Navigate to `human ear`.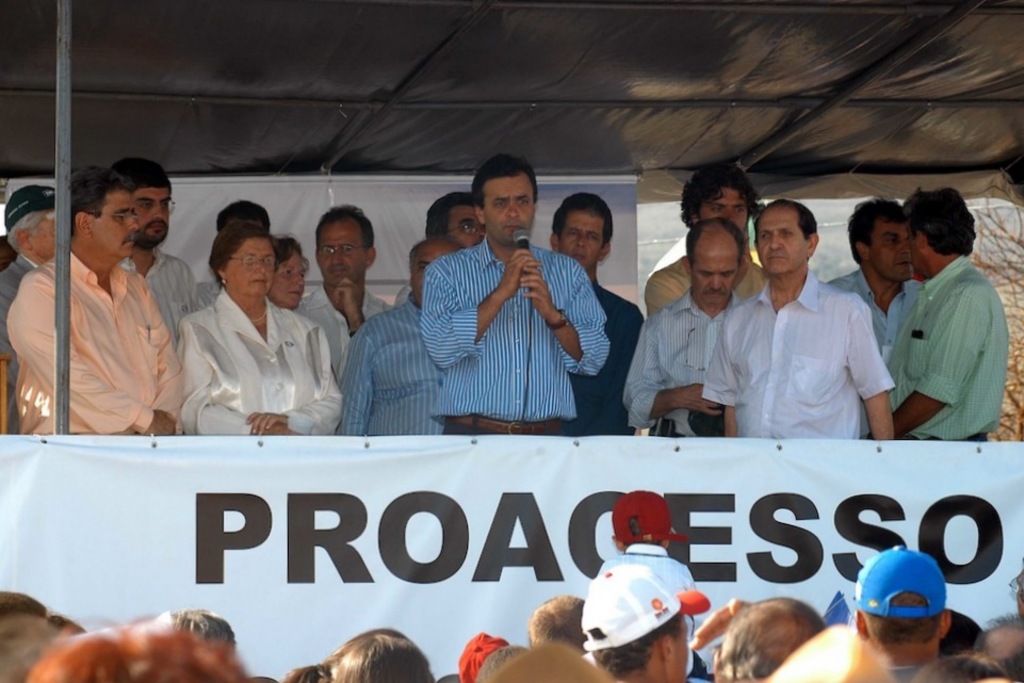
Navigation target: 473:202:483:224.
